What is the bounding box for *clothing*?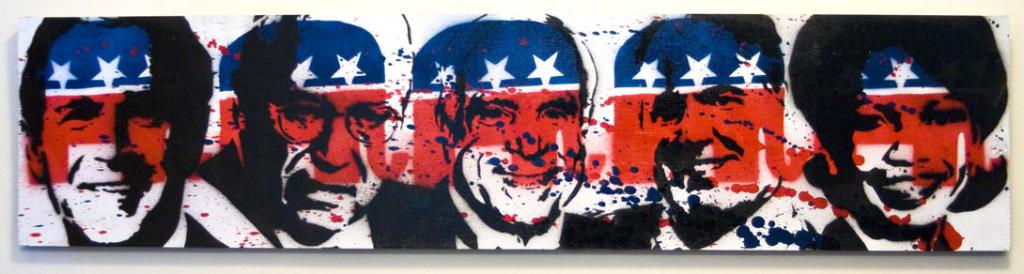
{"left": 196, "top": 175, "right": 454, "bottom": 249}.
